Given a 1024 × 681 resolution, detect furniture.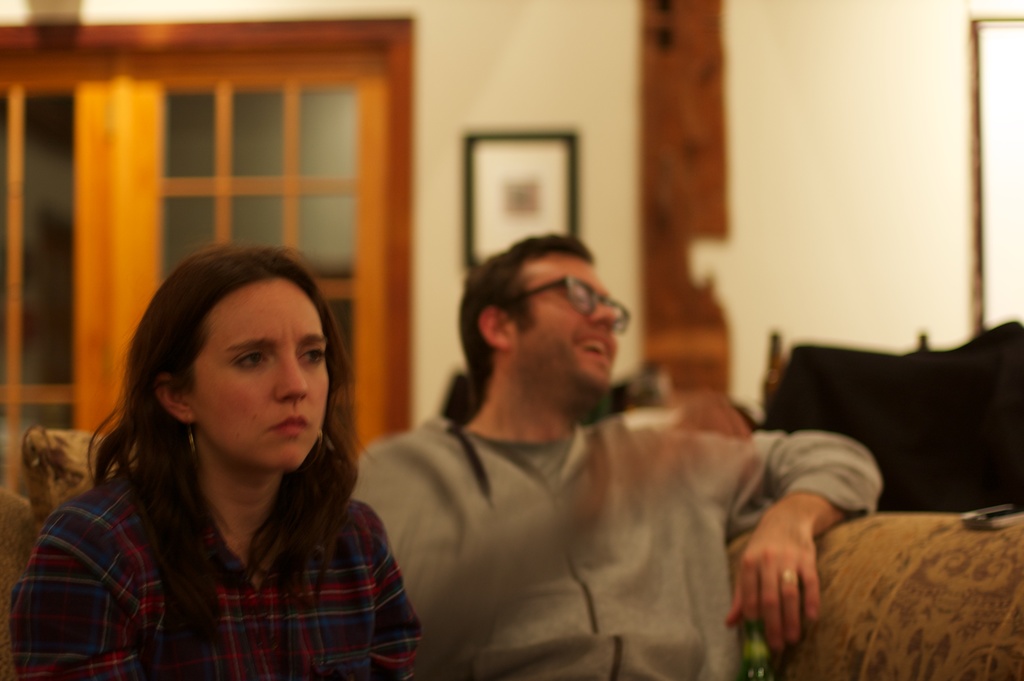
bbox=(22, 425, 141, 523).
